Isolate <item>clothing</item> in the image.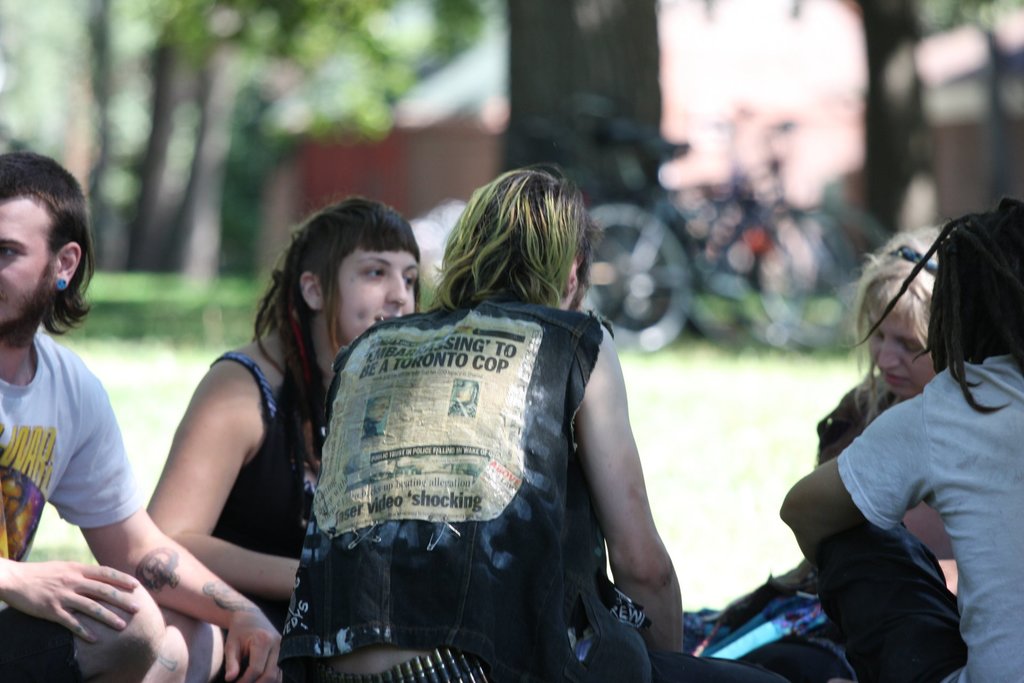
Isolated region: [812, 366, 912, 472].
